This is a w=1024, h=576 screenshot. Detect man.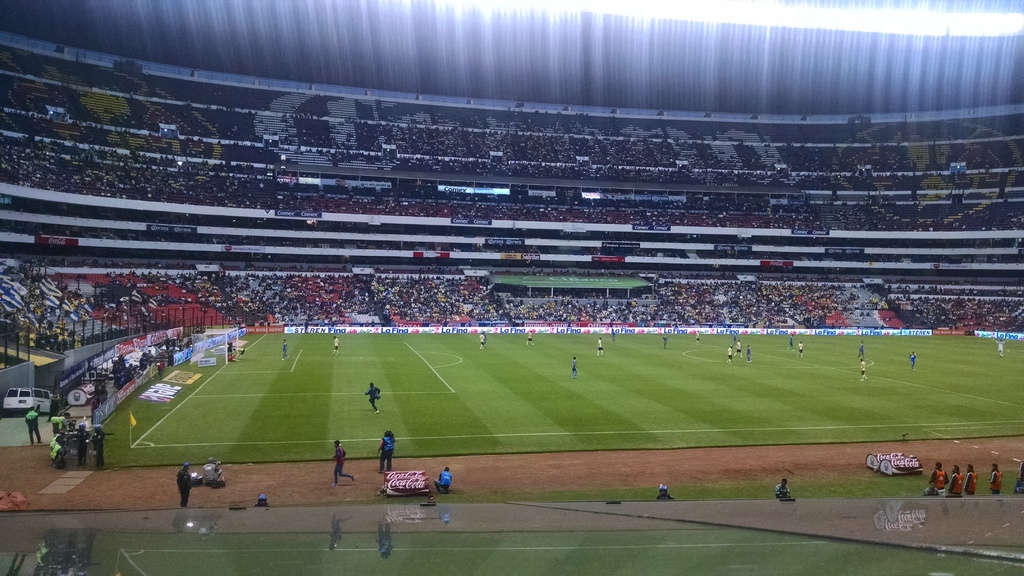
crop(596, 336, 605, 357).
